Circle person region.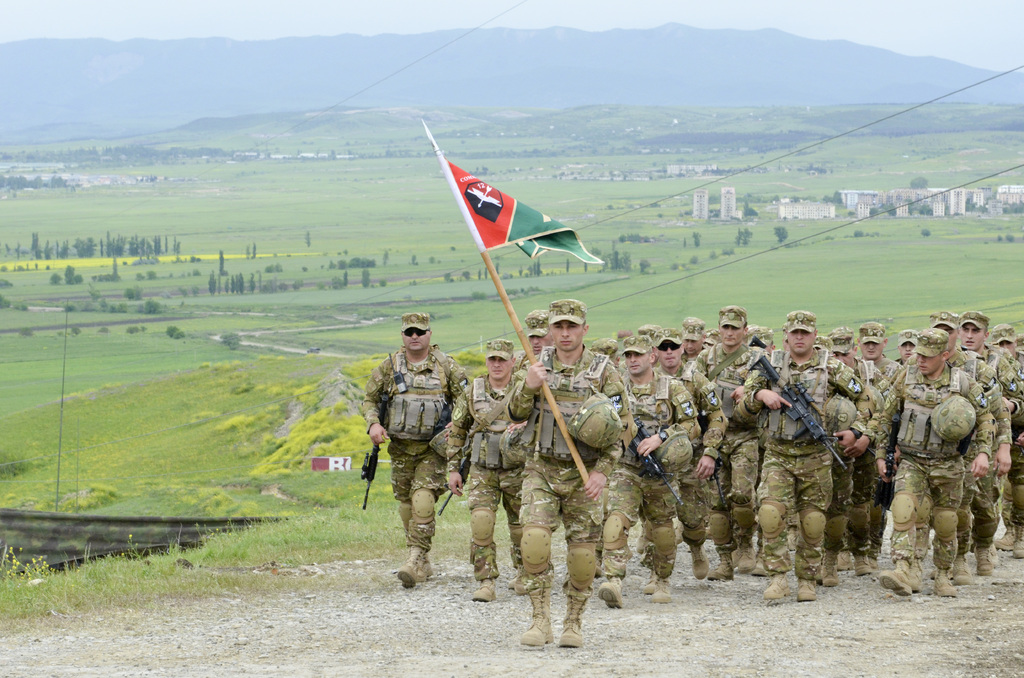
Region: 947:307:1023:576.
